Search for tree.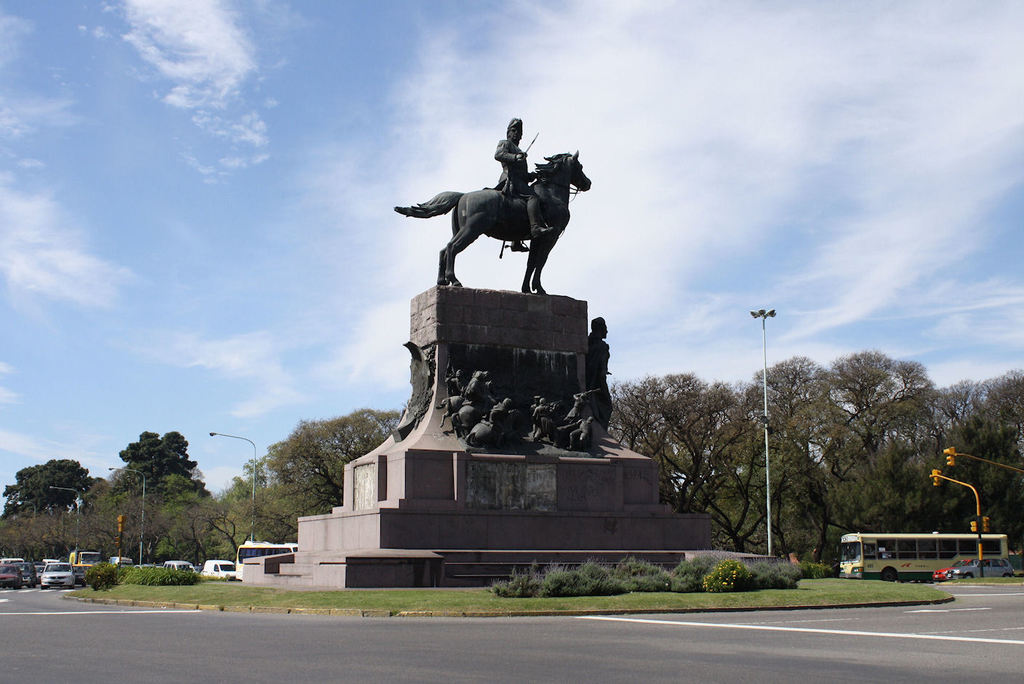
Found at {"left": 203, "top": 482, "right": 289, "bottom": 558}.
